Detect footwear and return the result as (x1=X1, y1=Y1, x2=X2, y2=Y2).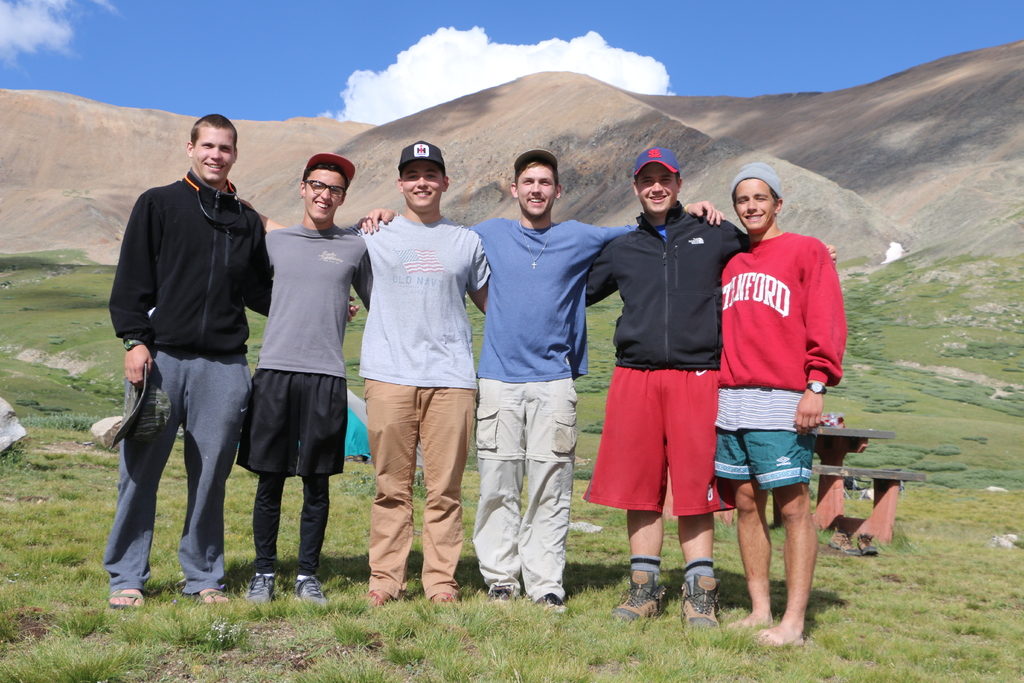
(x1=534, y1=591, x2=573, y2=621).
